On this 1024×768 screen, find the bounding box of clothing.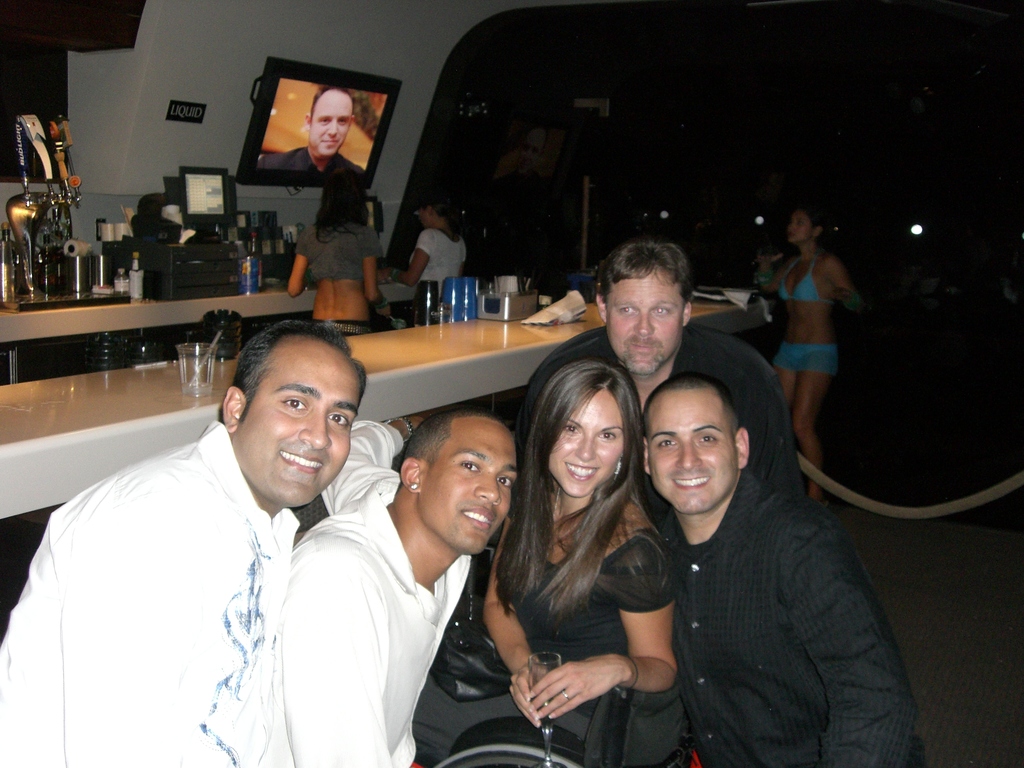
Bounding box: <box>547,319,777,470</box>.
